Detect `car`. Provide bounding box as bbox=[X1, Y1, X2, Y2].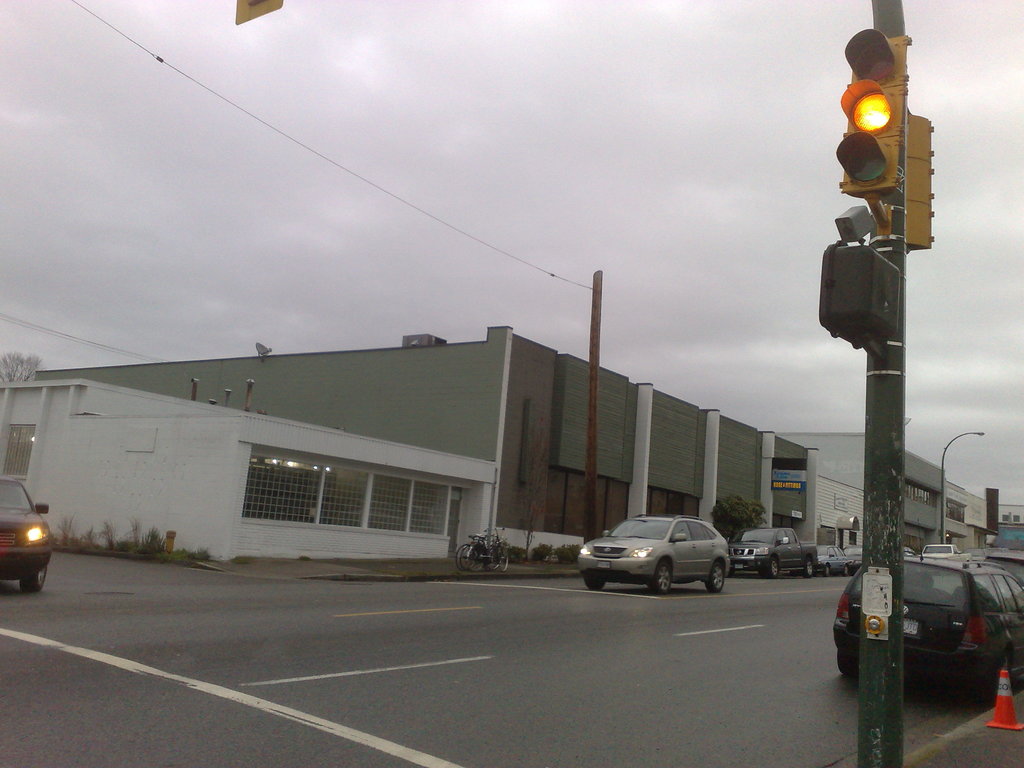
bbox=[835, 552, 1023, 688].
